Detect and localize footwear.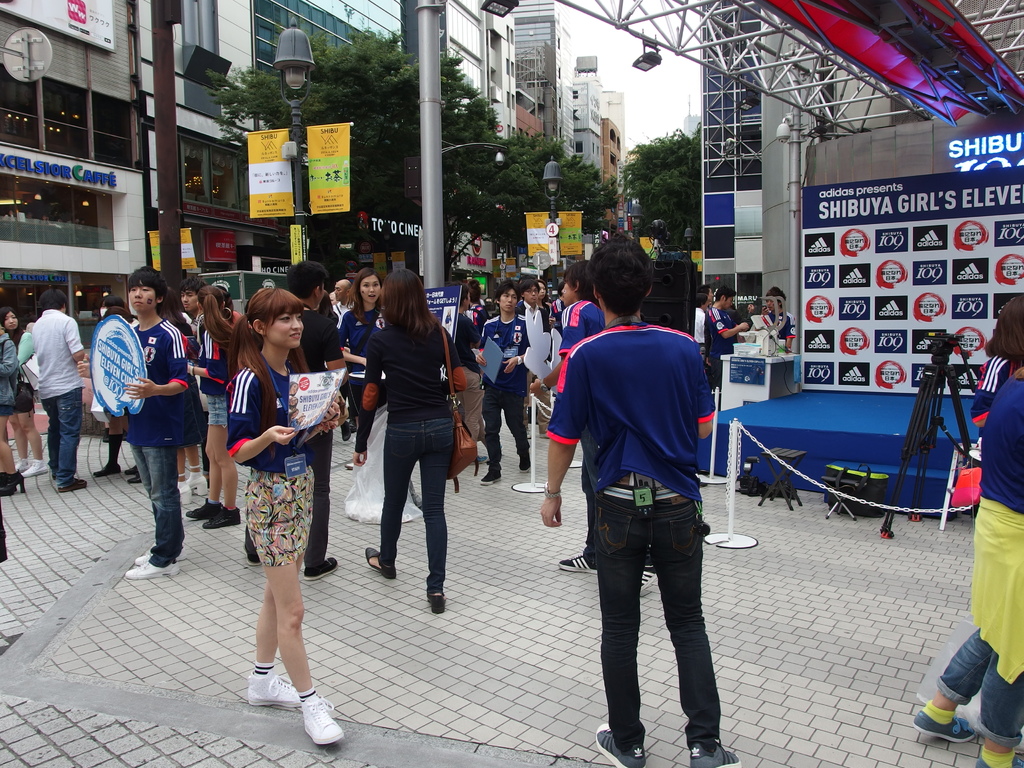
Localized at [0, 474, 26, 495].
